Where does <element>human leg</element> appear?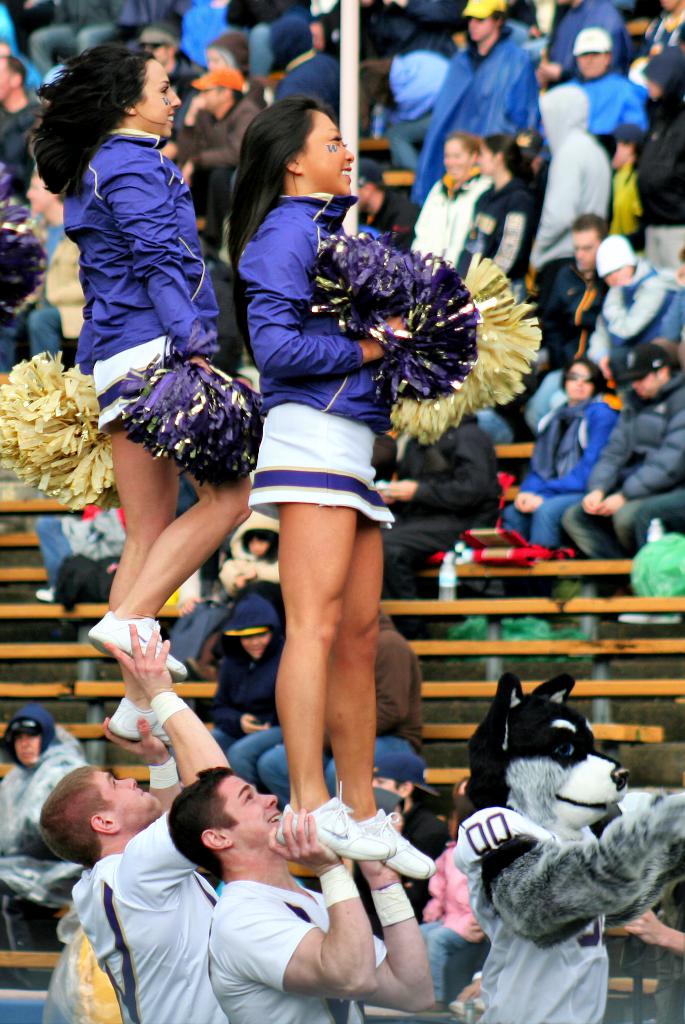
Appears at (615,480,684,623).
